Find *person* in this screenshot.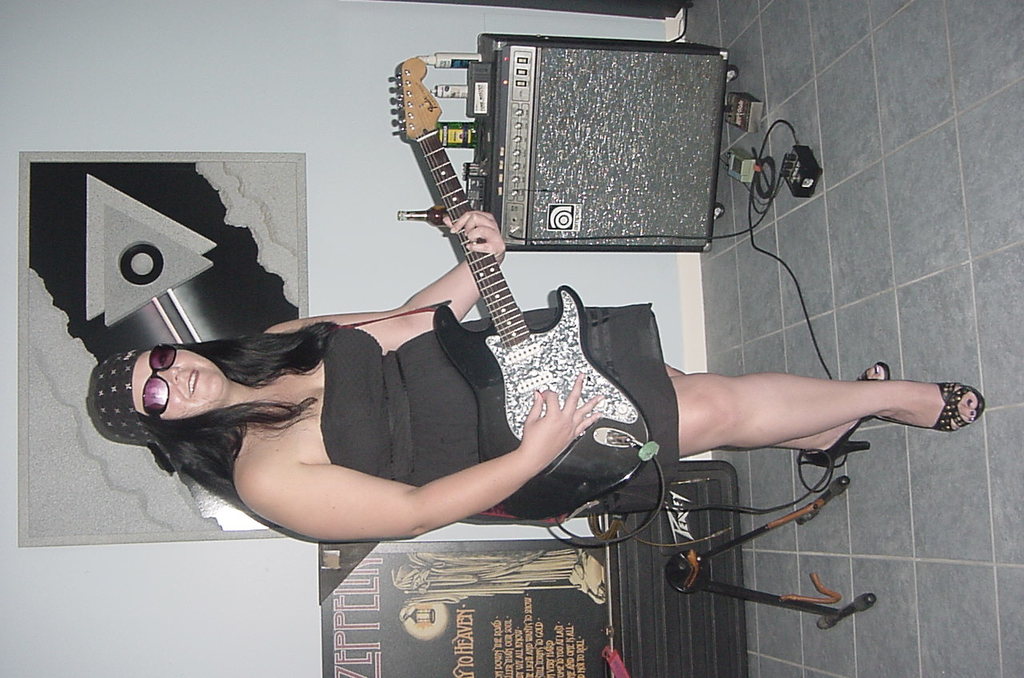
The bounding box for *person* is x1=90, y1=208, x2=978, y2=544.
